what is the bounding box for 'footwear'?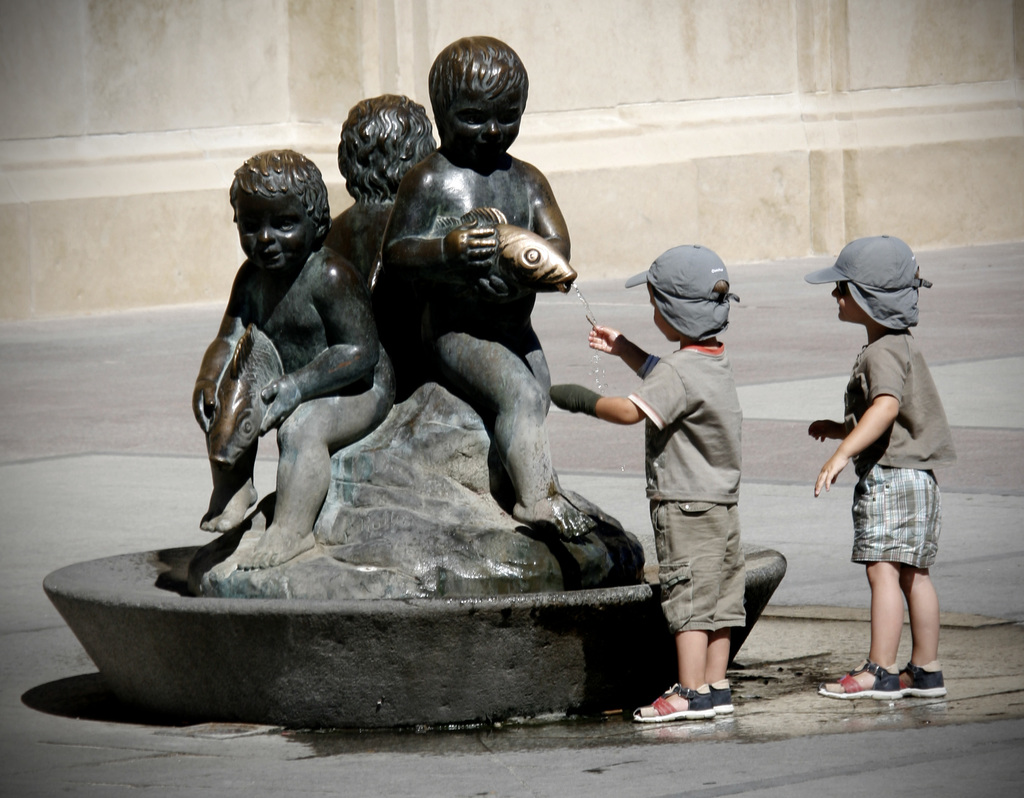
select_region(815, 657, 904, 701).
